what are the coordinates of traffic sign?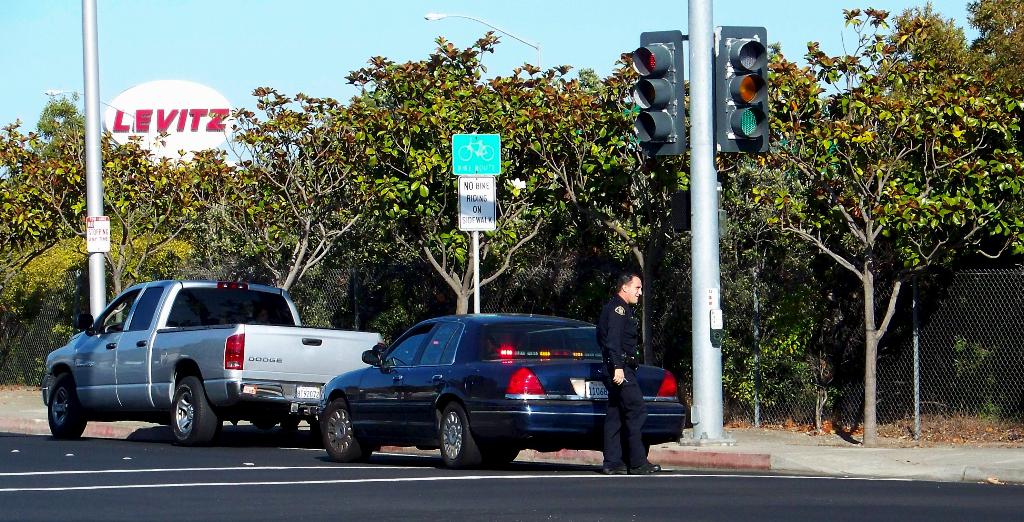
crop(457, 174, 497, 231).
